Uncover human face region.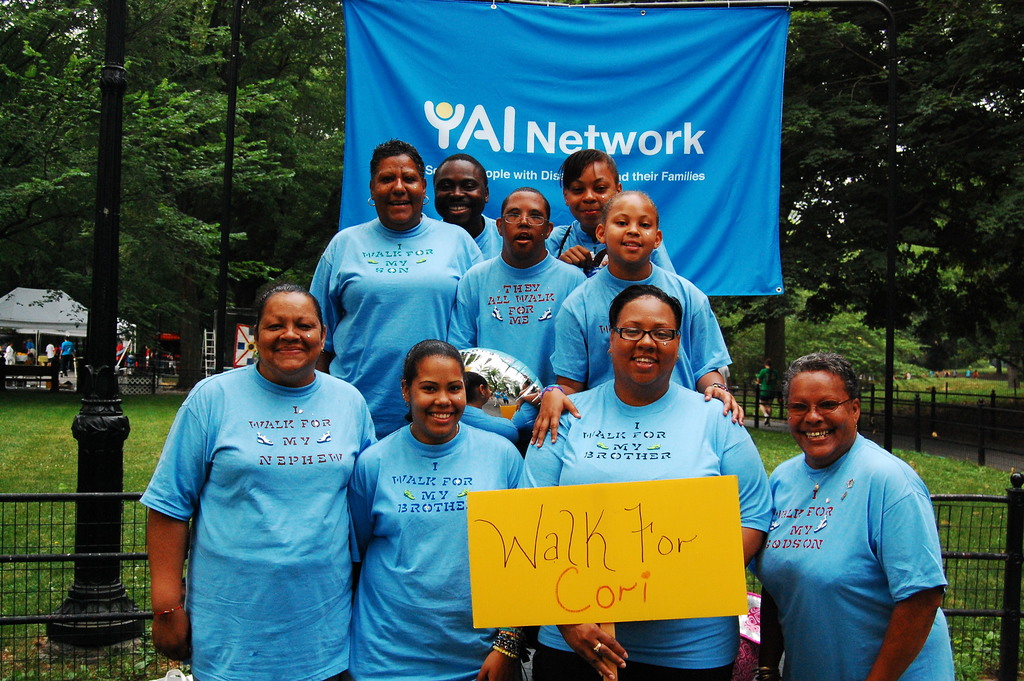
Uncovered: left=408, top=354, right=467, bottom=435.
